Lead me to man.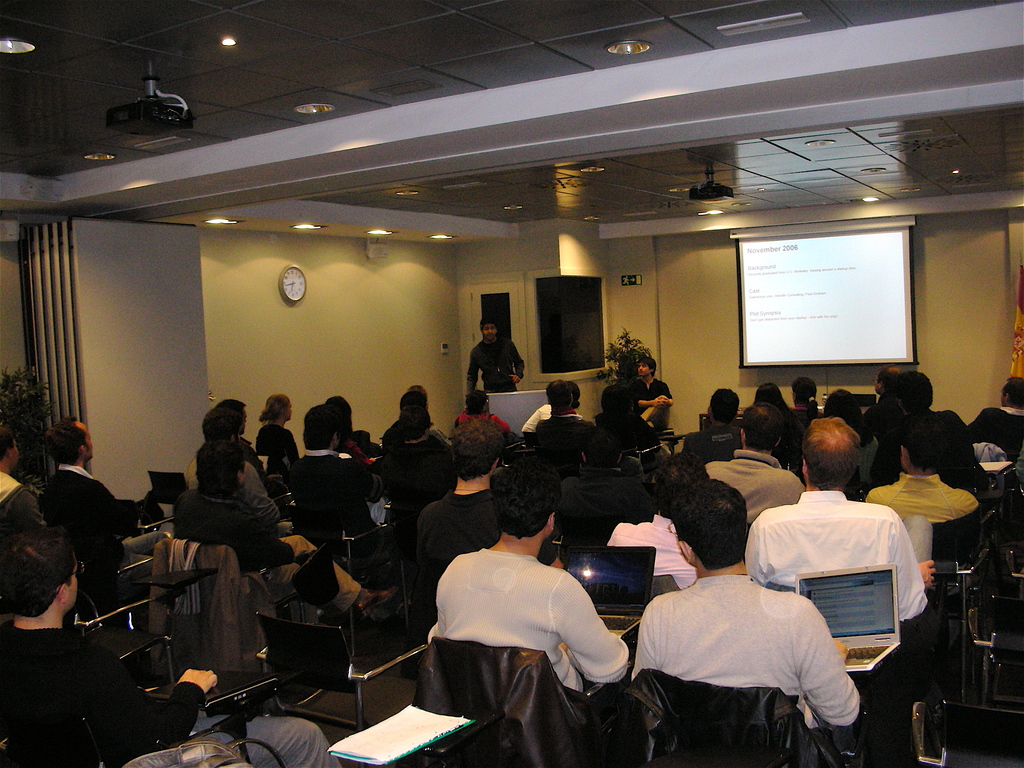
Lead to <region>289, 404, 392, 559</region>.
